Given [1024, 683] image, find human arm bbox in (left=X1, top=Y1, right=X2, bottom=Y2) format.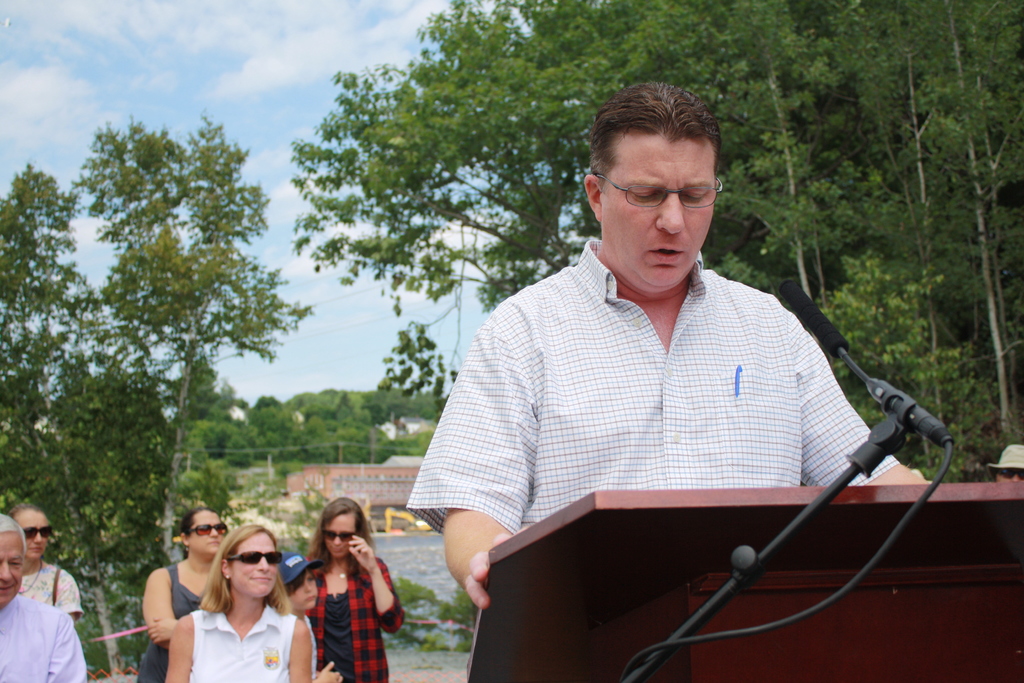
(left=787, top=304, right=926, bottom=493).
